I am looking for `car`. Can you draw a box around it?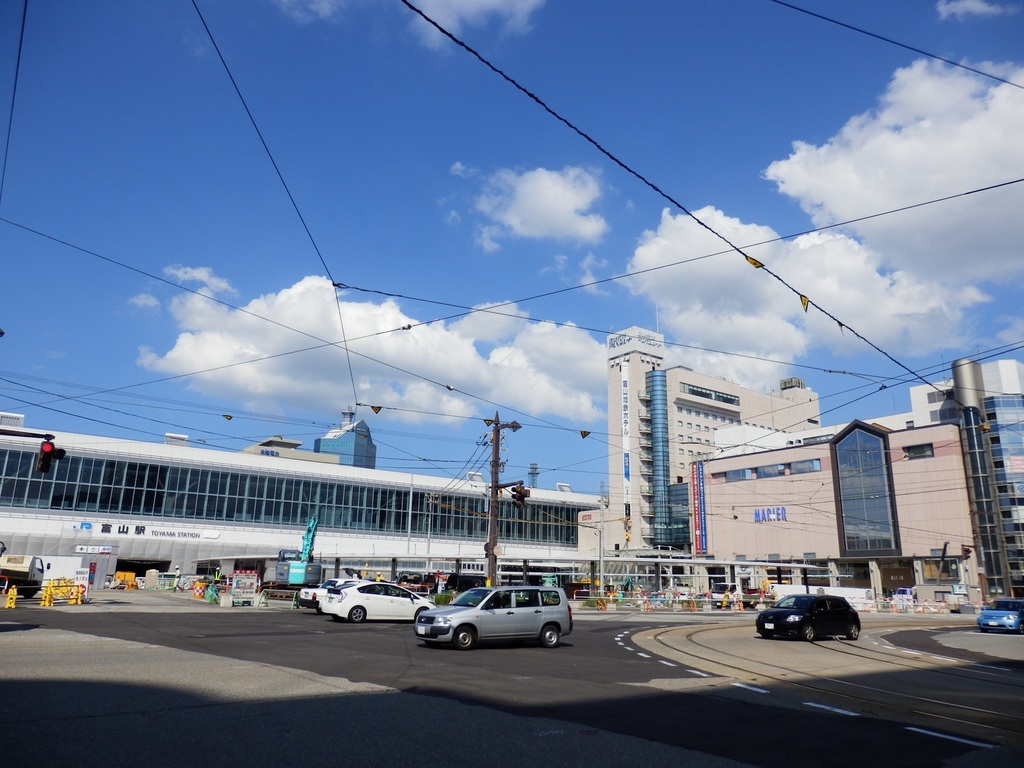
Sure, the bounding box is 895 588 911 596.
